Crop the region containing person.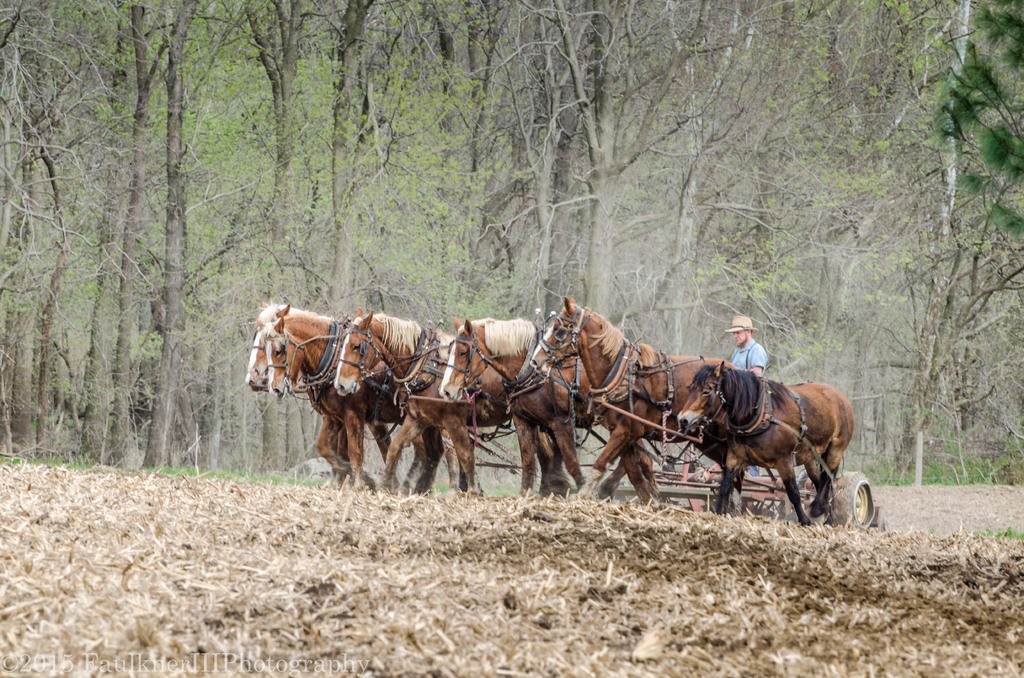
Crop region: left=723, top=318, right=769, bottom=474.
